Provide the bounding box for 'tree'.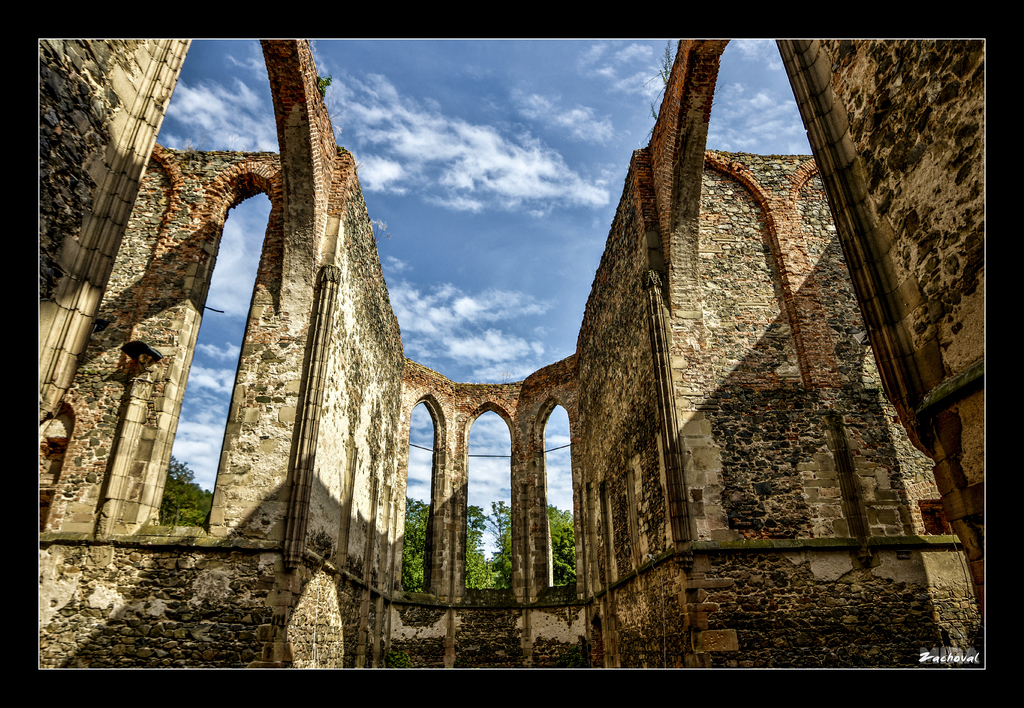
465, 504, 491, 575.
